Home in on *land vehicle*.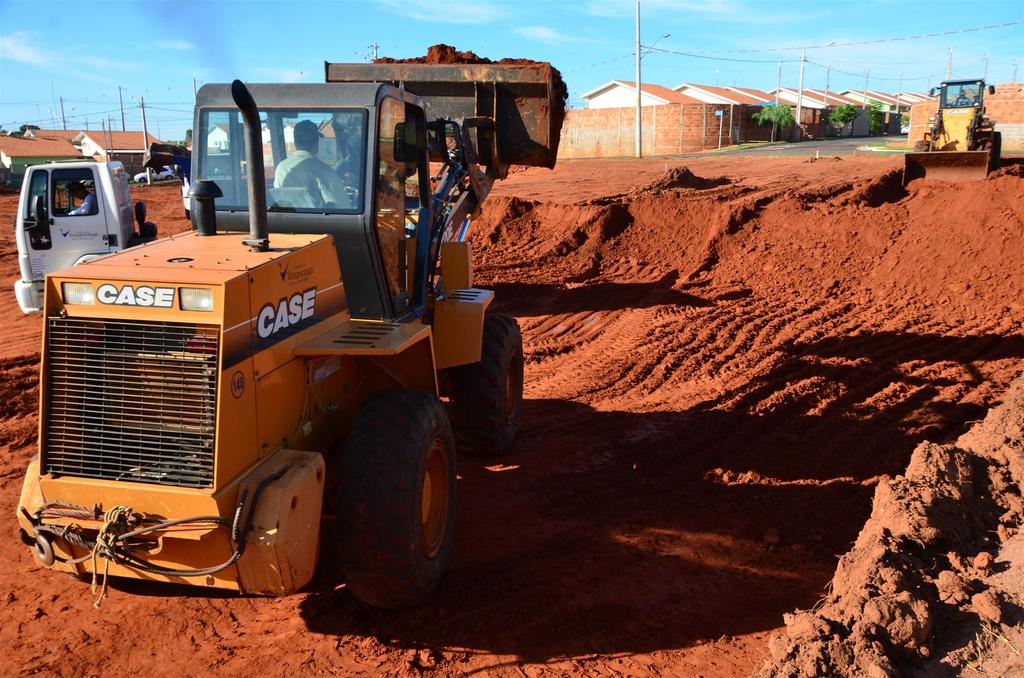
Homed in at select_region(12, 154, 160, 314).
